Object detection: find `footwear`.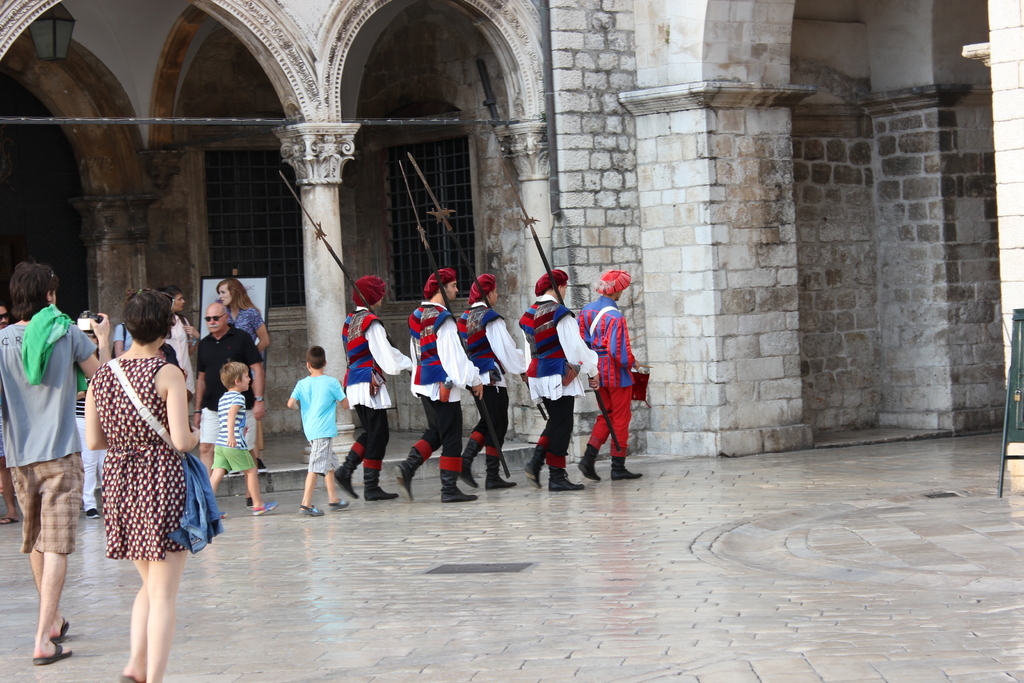
[32, 638, 69, 670].
